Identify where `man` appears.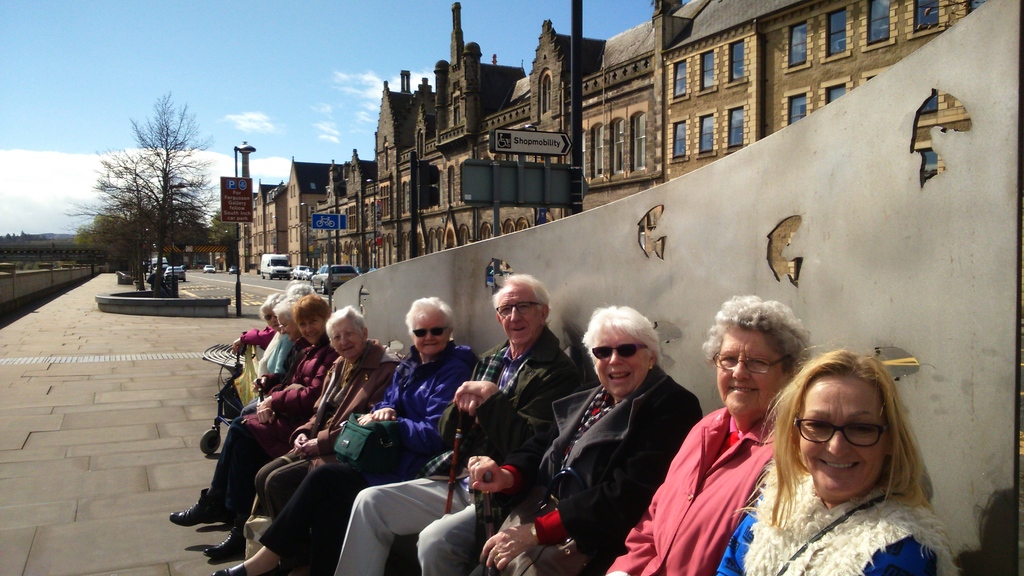
Appears at [left=209, top=294, right=484, bottom=575].
